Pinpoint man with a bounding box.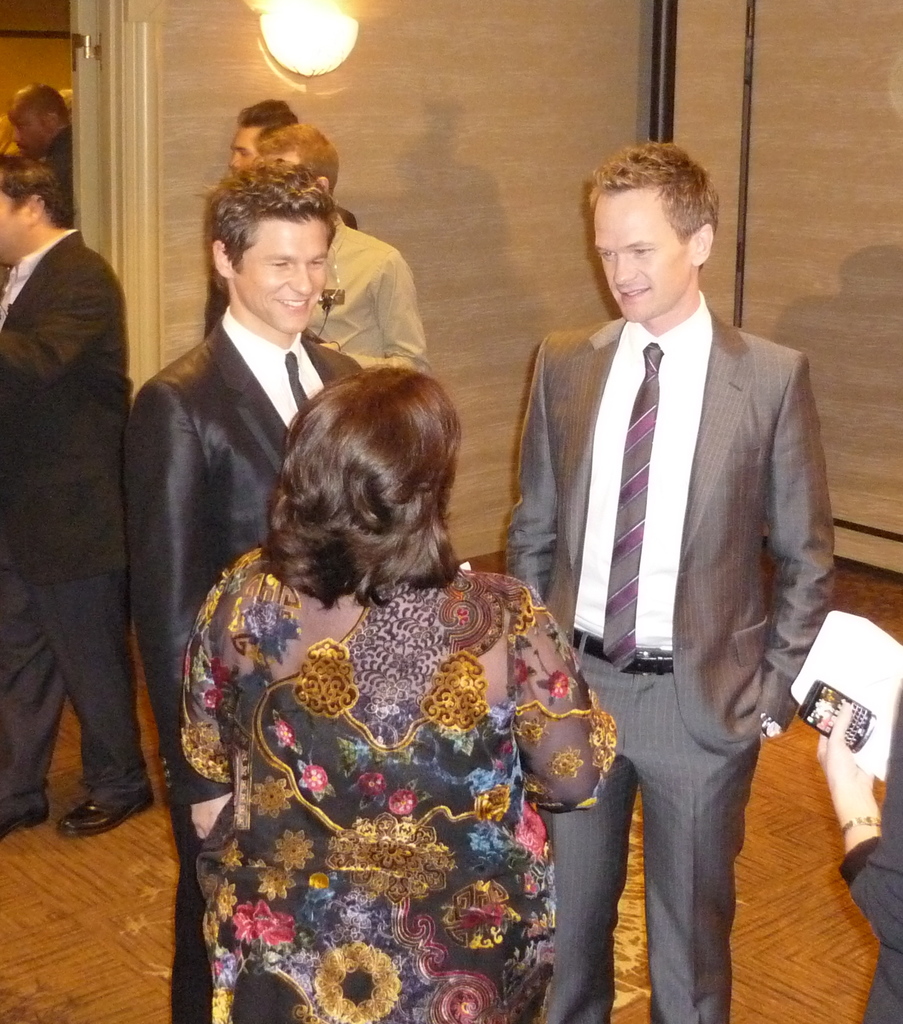
rect(122, 165, 370, 1023).
